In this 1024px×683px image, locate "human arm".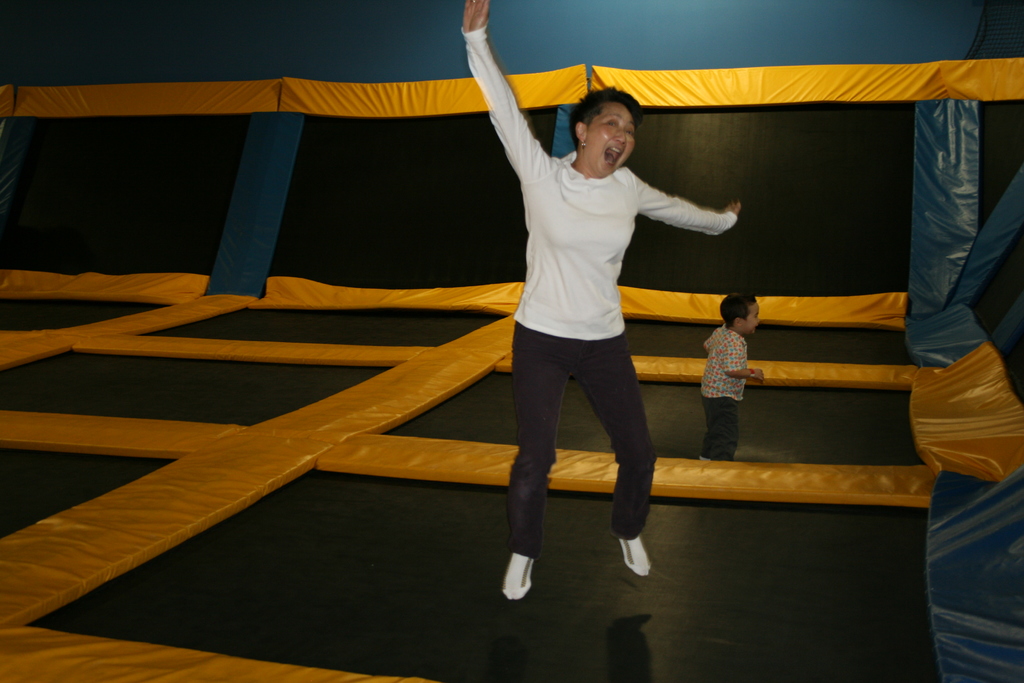
Bounding box: region(662, 165, 755, 247).
